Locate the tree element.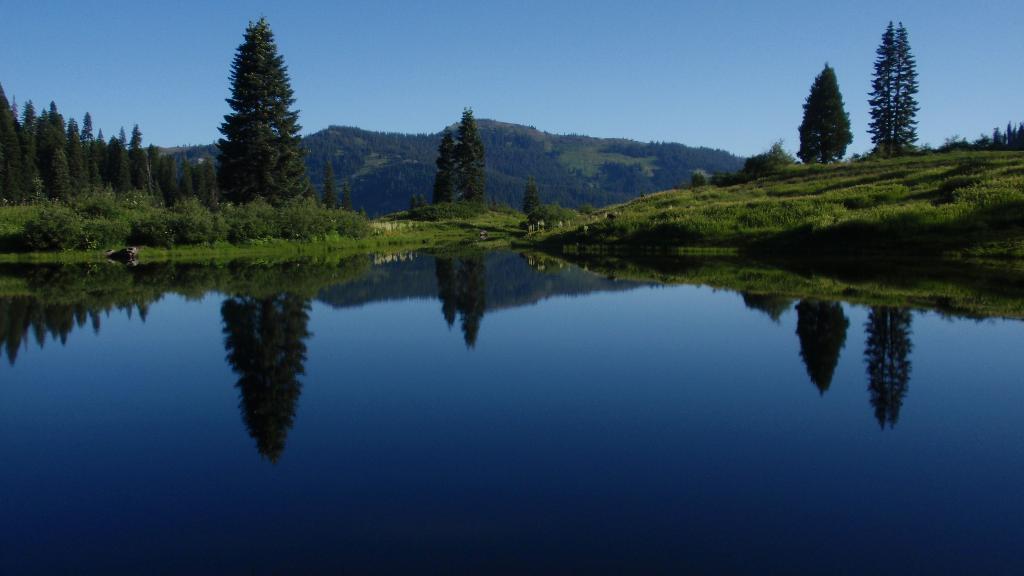
Element bbox: bbox(522, 176, 540, 213).
